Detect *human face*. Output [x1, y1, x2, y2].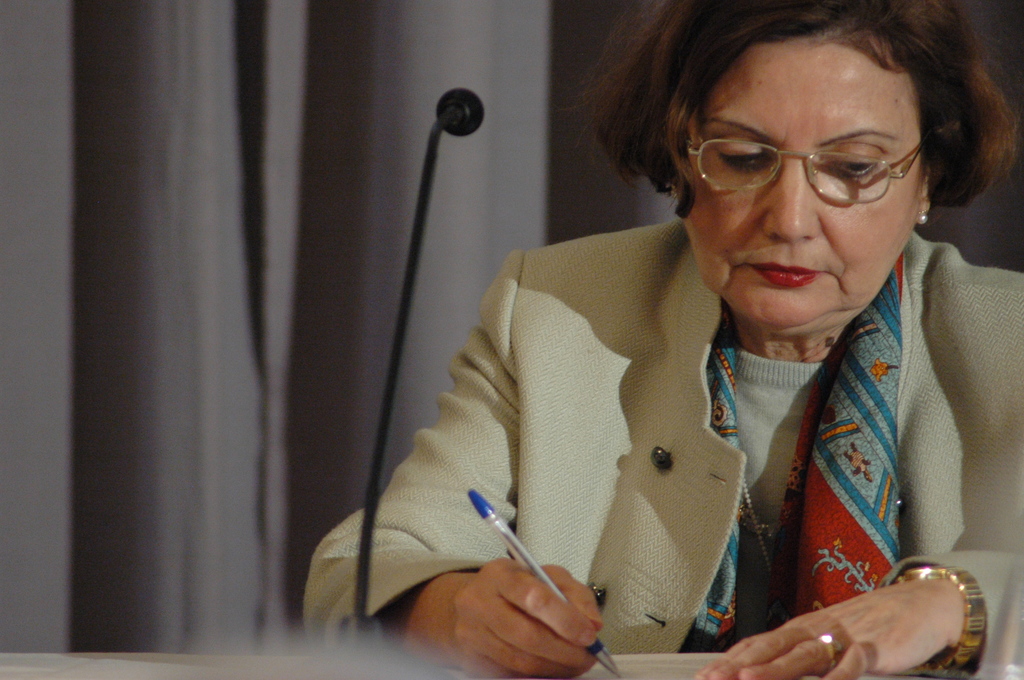
[694, 36, 923, 326].
